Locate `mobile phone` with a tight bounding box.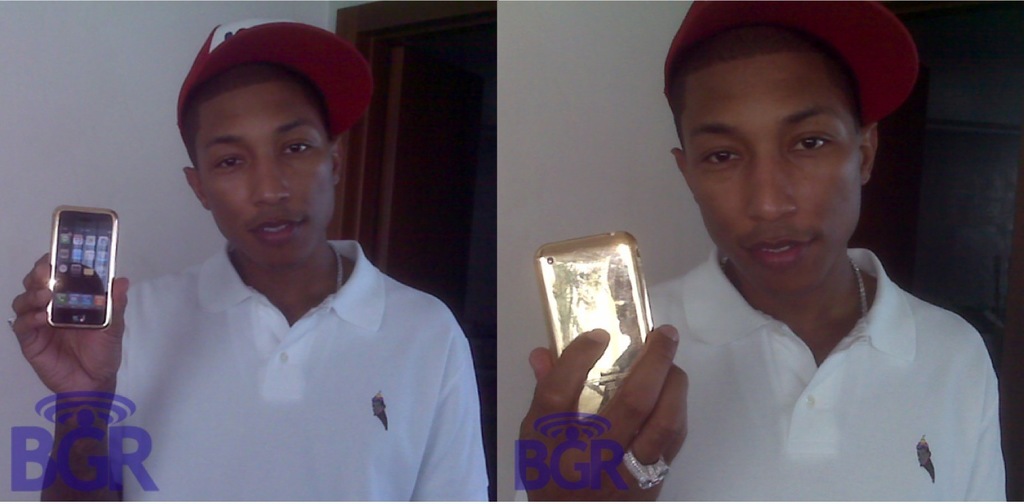
{"x1": 32, "y1": 205, "x2": 118, "y2": 339}.
